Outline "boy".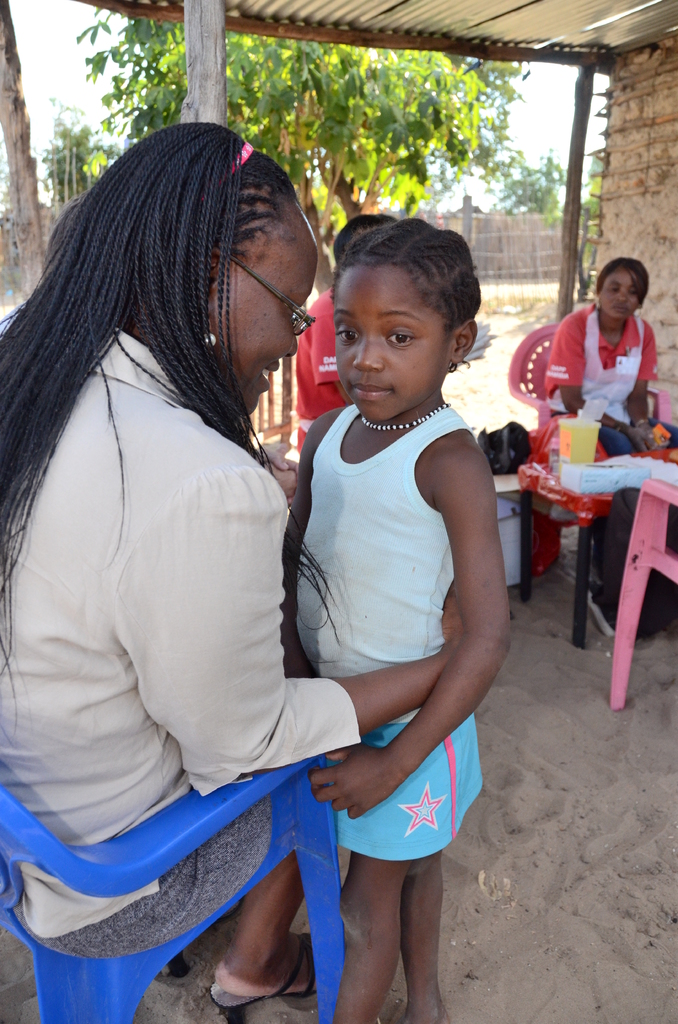
Outline: box(280, 210, 528, 628).
